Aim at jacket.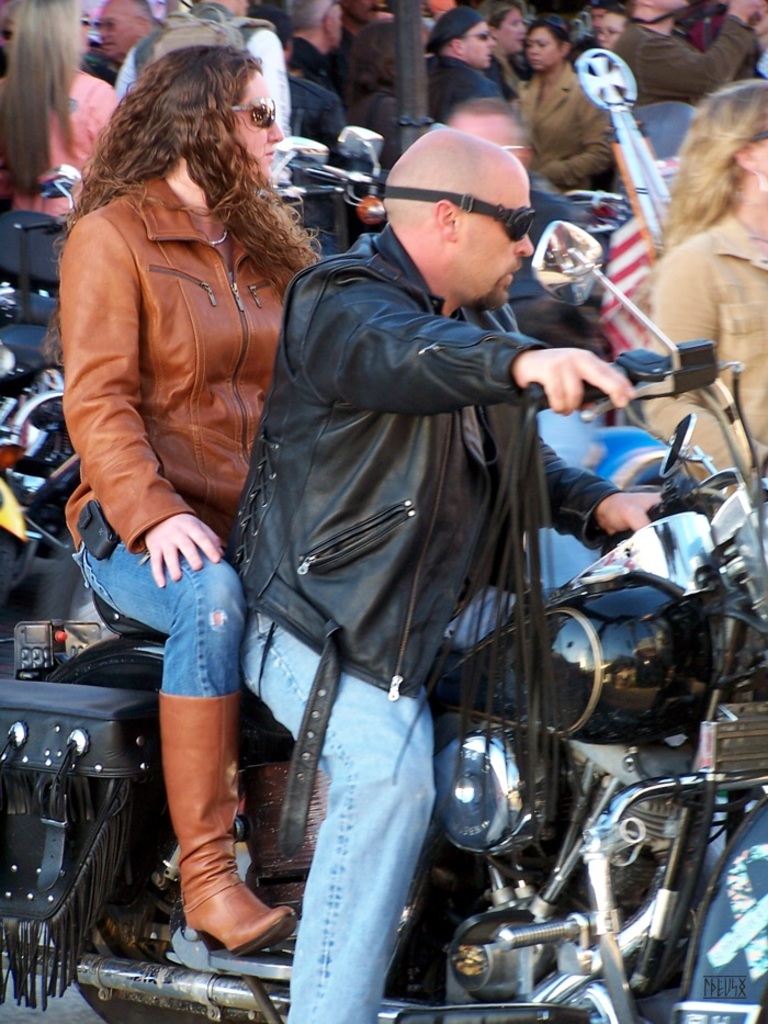
Aimed at crop(227, 220, 623, 871).
